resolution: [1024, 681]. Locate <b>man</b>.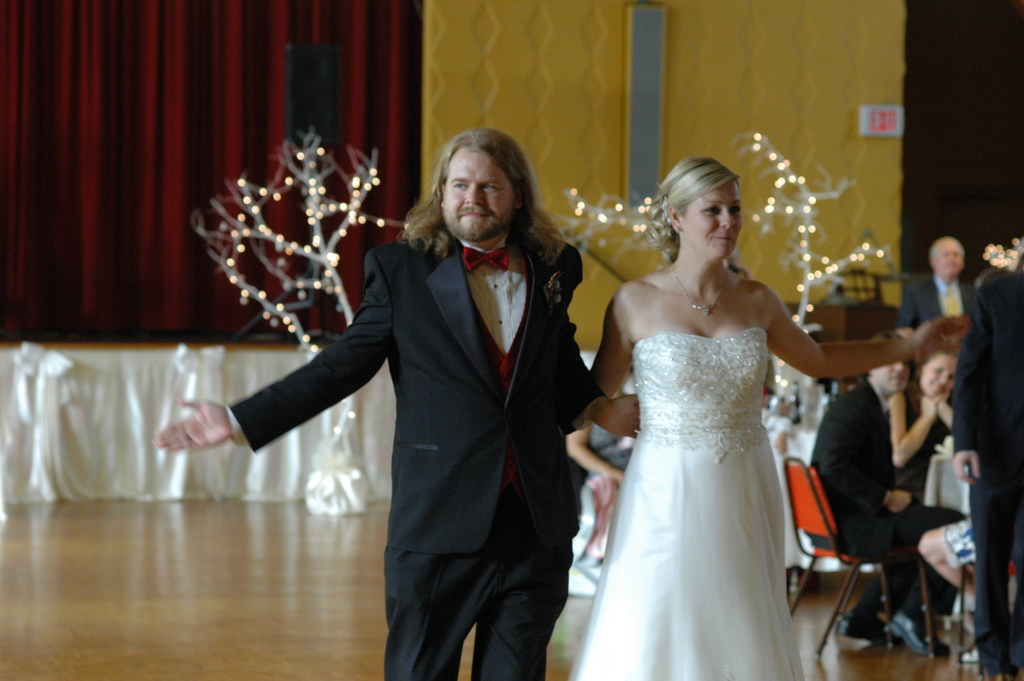
205, 115, 625, 653.
